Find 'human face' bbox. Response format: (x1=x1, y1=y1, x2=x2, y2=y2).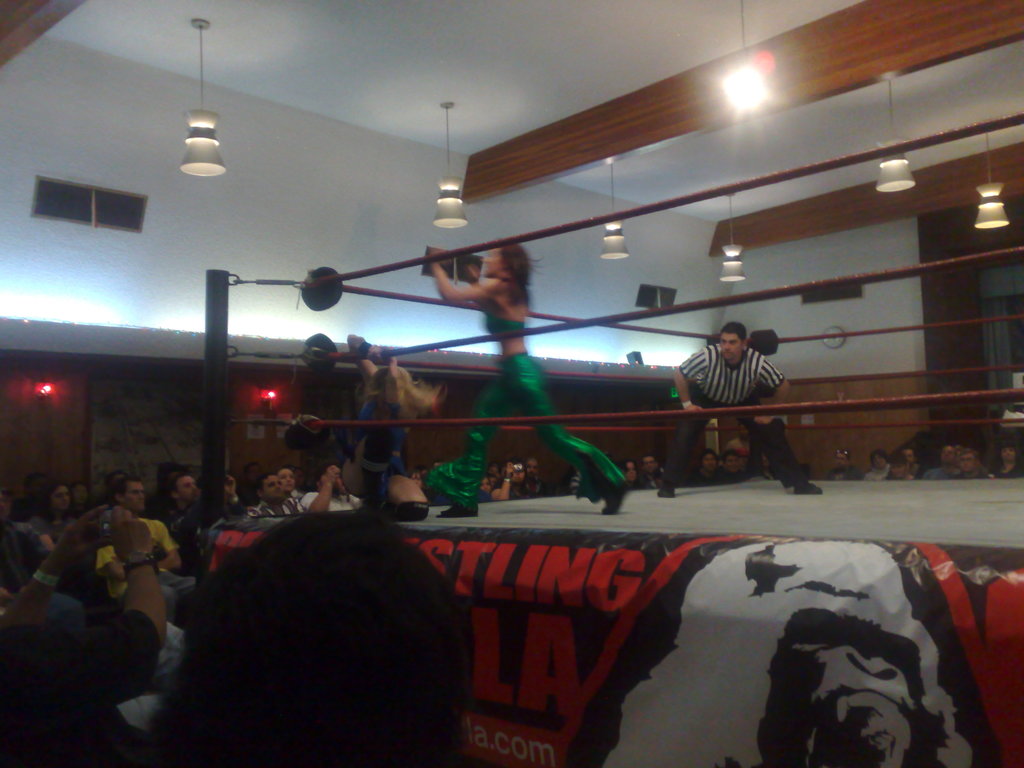
(x1=124, y1=476, x2=146, y2=515).
